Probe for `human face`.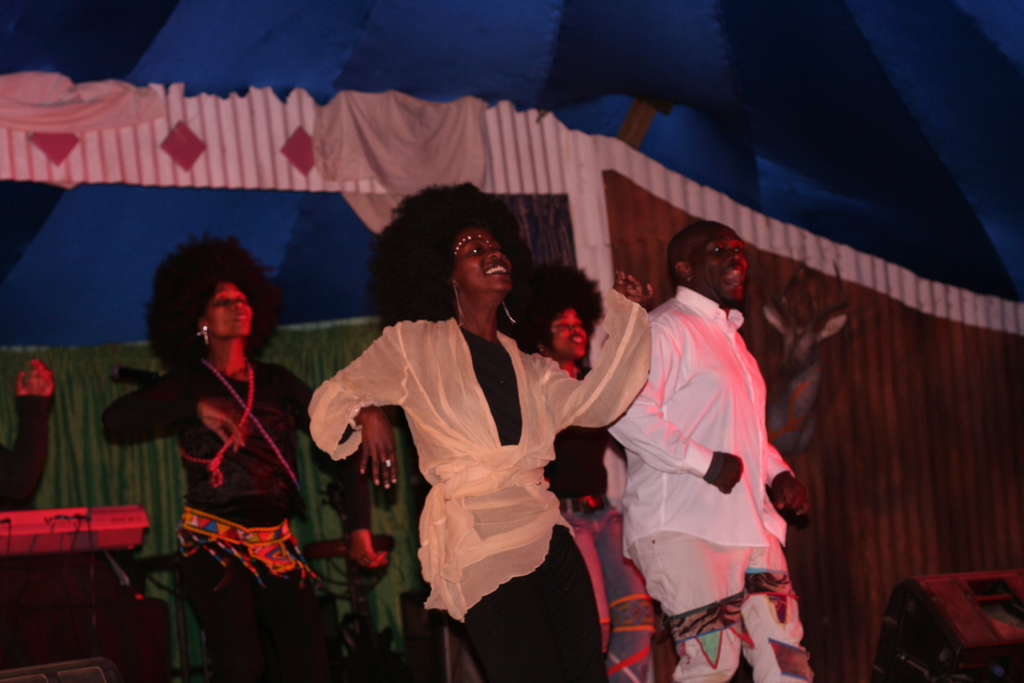
Probe result: select_region(551, 306, 594, 357).
